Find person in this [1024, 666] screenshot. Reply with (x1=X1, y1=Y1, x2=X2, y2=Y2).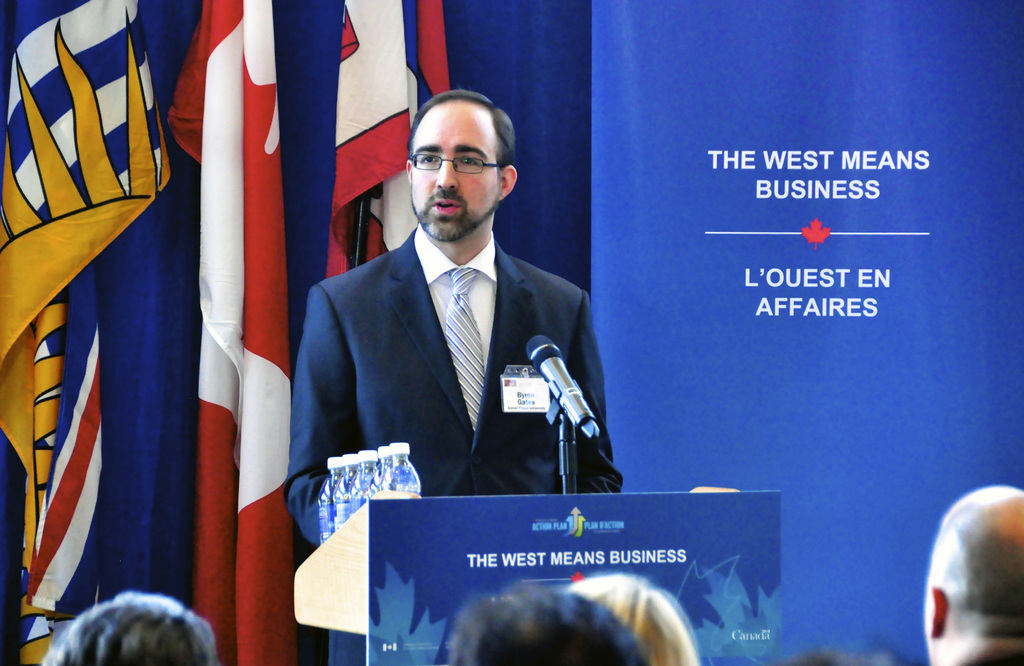
(x1=922, y1=484, x2=1023, y2=665).
